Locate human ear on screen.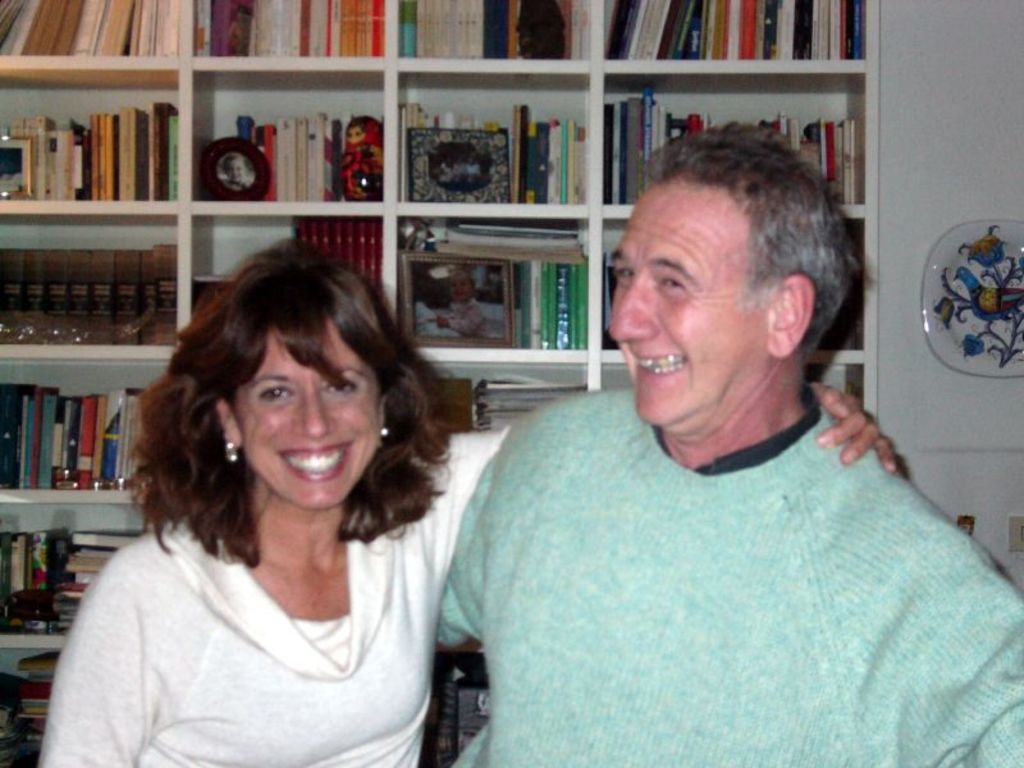
On screen at {"left": 214, "top": 398, "right": 242, "bottom": 451}.
